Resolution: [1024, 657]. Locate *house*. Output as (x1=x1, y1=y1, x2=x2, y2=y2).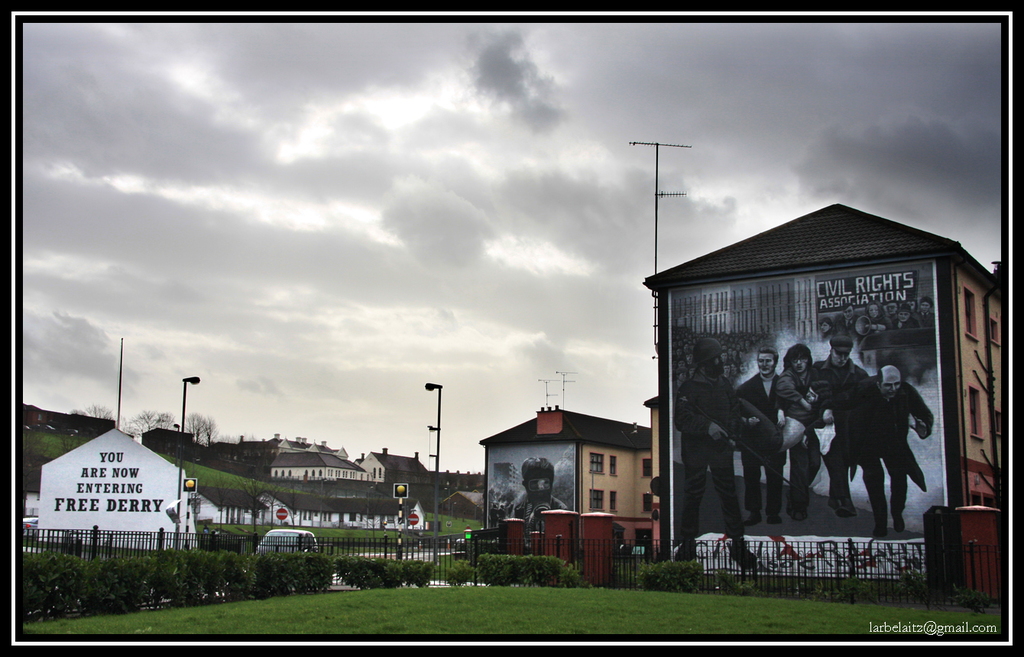
(x1=140, y1=423, x2=190, y2=456).
